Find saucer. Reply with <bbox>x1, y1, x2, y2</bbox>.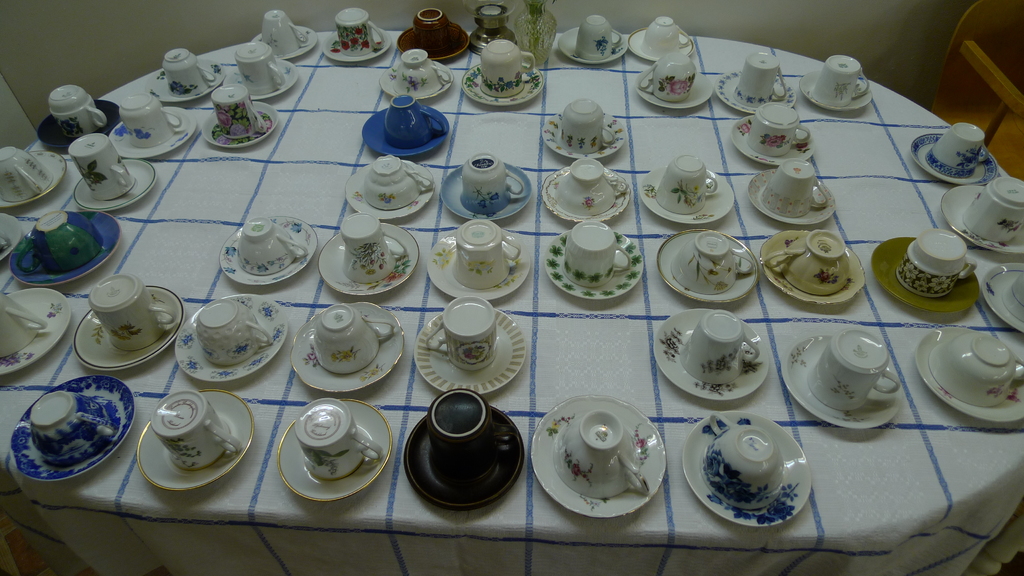
<bbox>316, 216, 417, 297</bbox>.
